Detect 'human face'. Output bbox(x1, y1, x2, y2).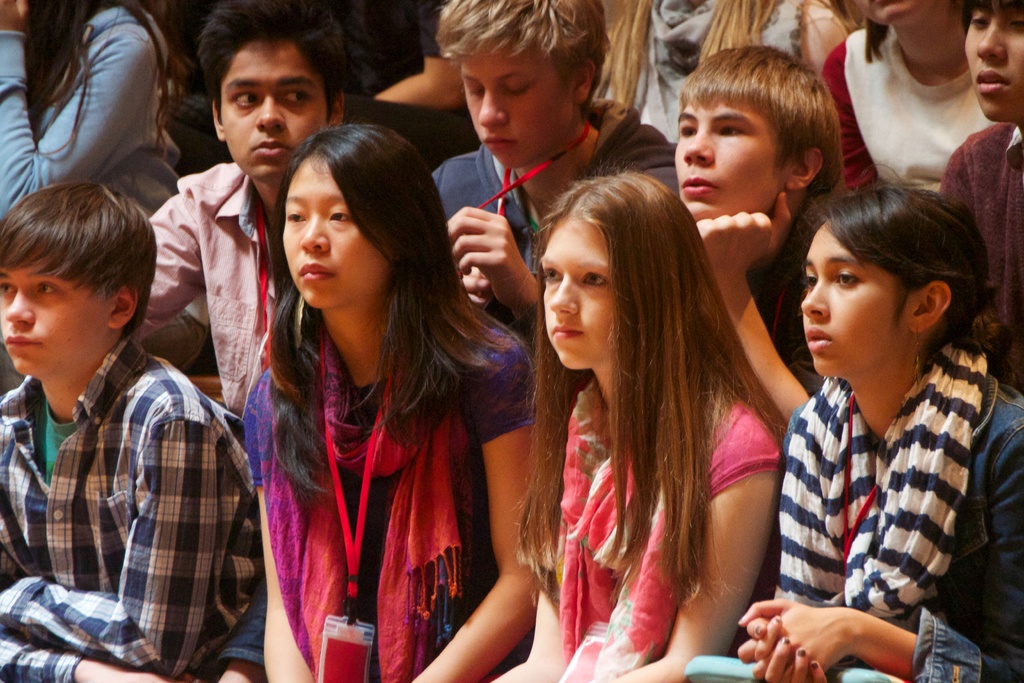
bbox(274, 152, 375, 311).
